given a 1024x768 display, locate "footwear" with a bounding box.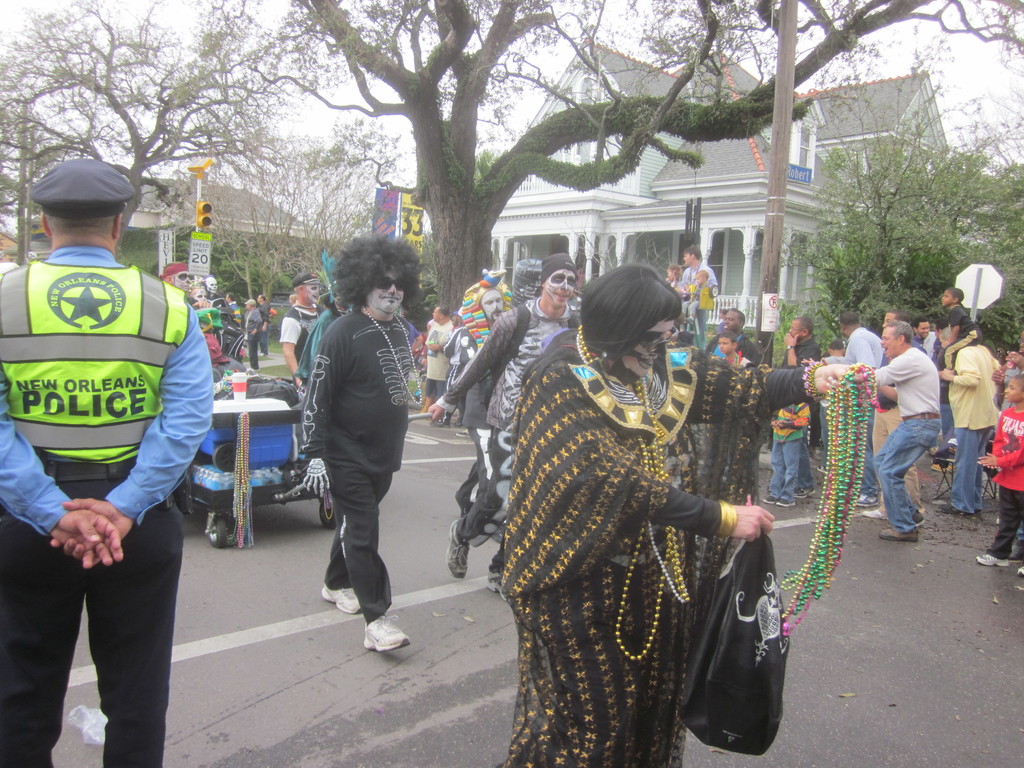
Located: detection(930, 465, 955, 472).
